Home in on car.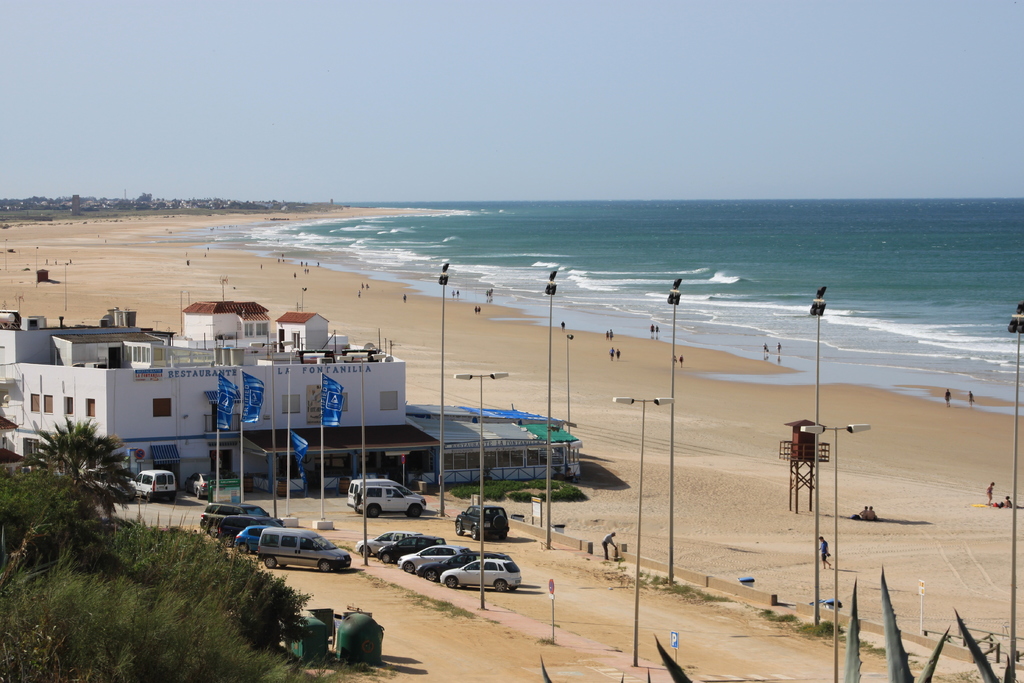
Homed in at {"left": 457, "top": 506, "right": 506, "bottom": 537}.
